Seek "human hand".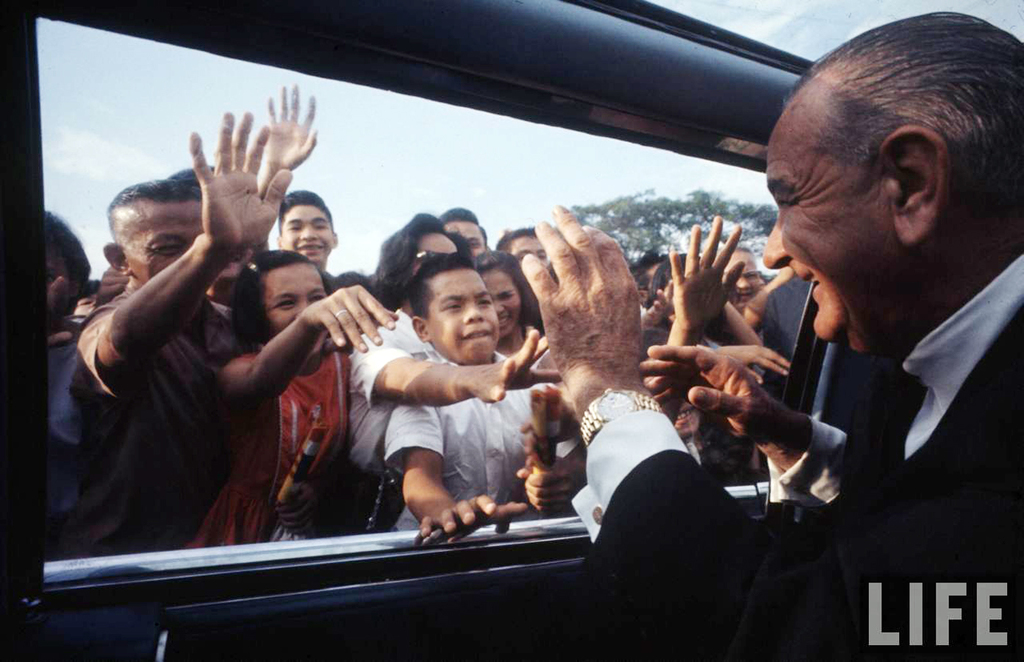
415:491:531:541.
